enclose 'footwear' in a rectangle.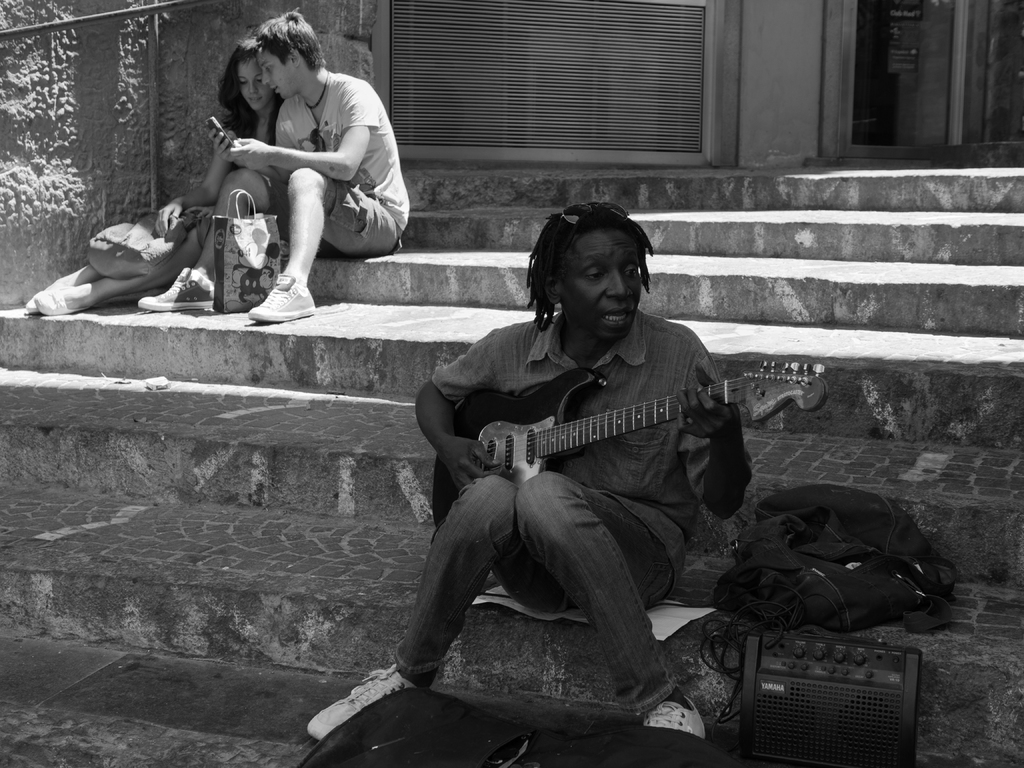
[left=136, top=264, right=221, bottom=307].
